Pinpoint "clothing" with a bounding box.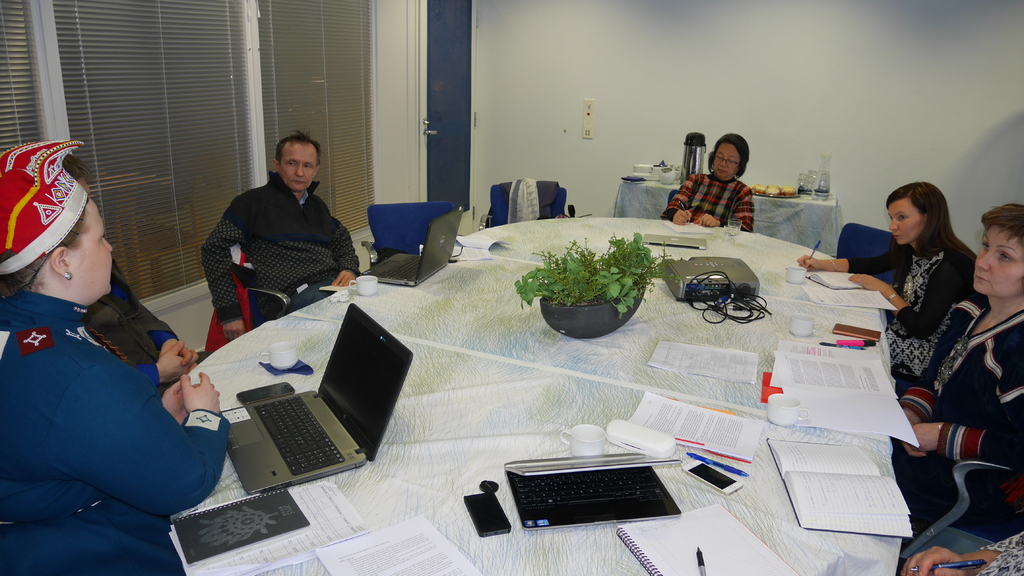
<region>844, 236, 991, 386</region>.
